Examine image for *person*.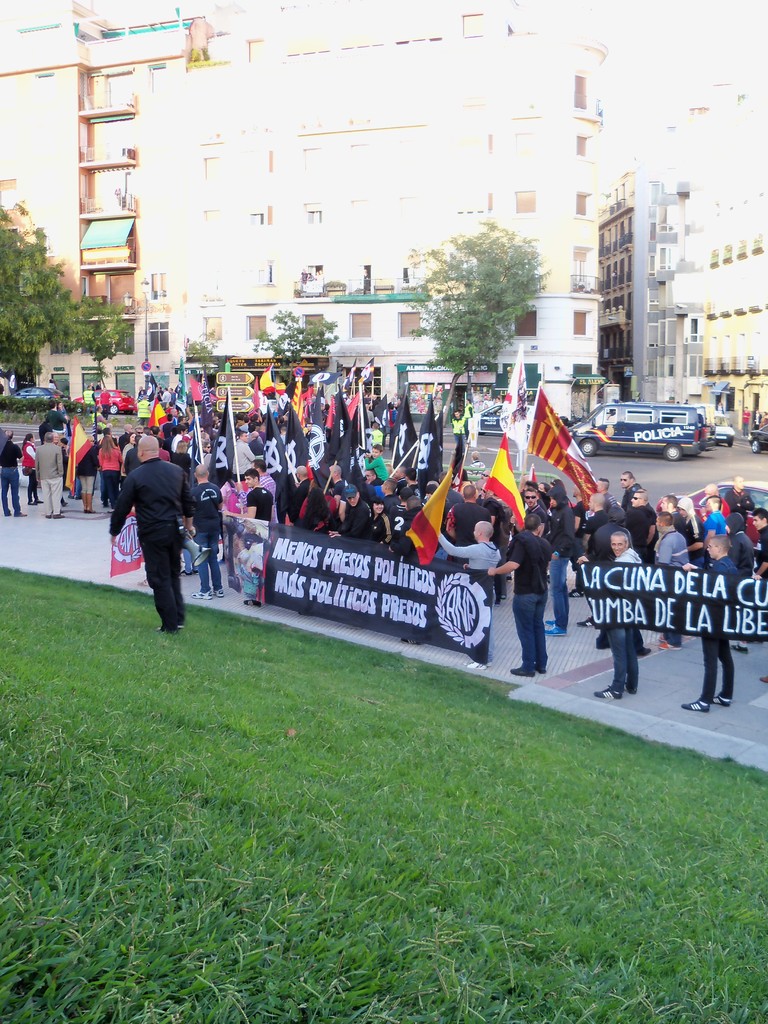
Examination result: {"x1": 323, "y1": 404, "x2": 332, "y2": 420}.
